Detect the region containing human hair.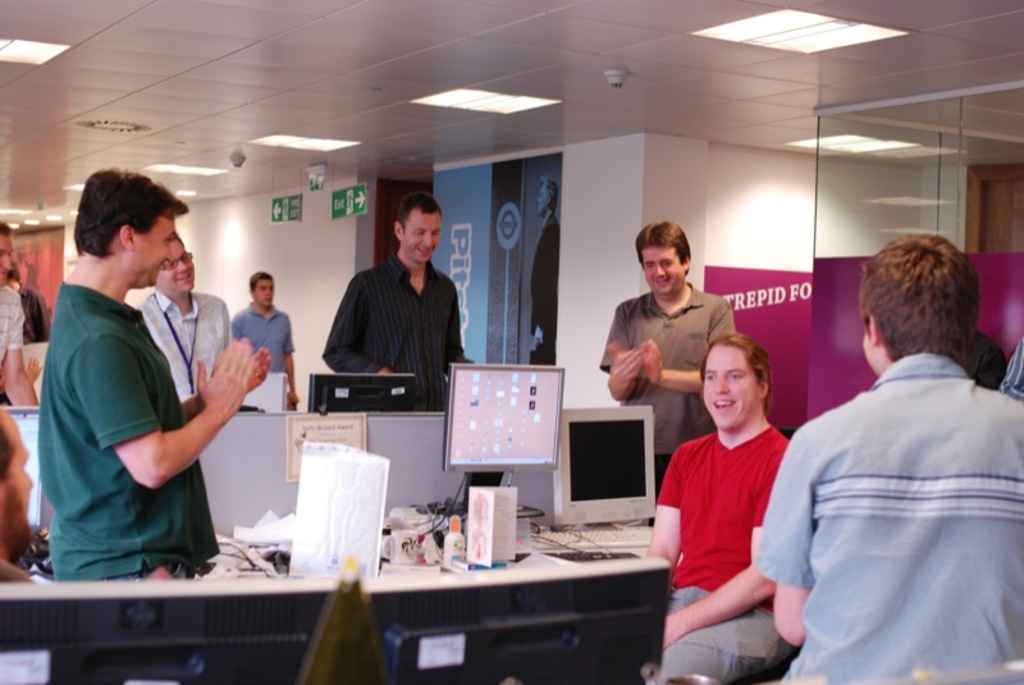
bbox=(696, 329, 764, 419).
